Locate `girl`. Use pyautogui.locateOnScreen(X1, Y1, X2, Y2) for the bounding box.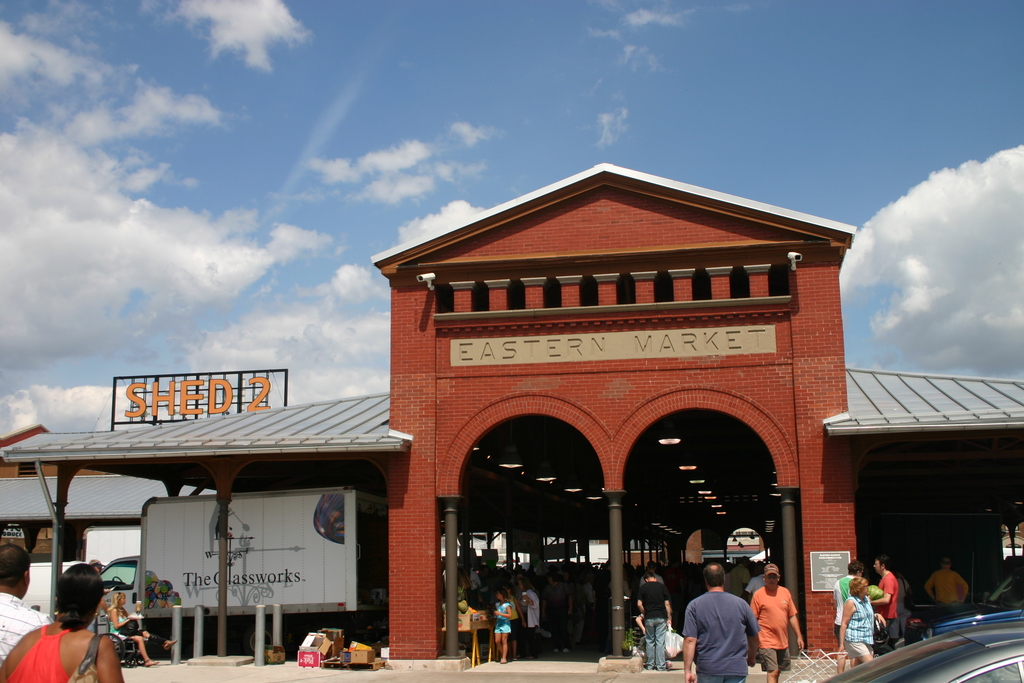
pyautogui.locateOnScreen(502, 585, 526, 655).
